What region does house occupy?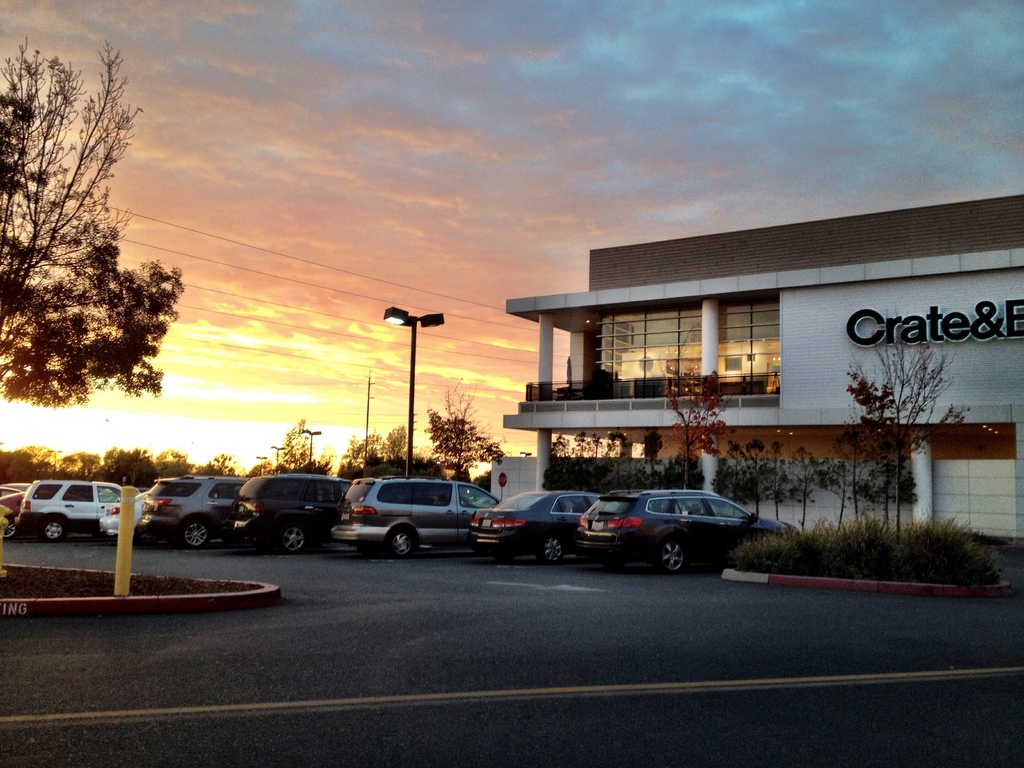
BBox(472, 172, 1020, 554).
